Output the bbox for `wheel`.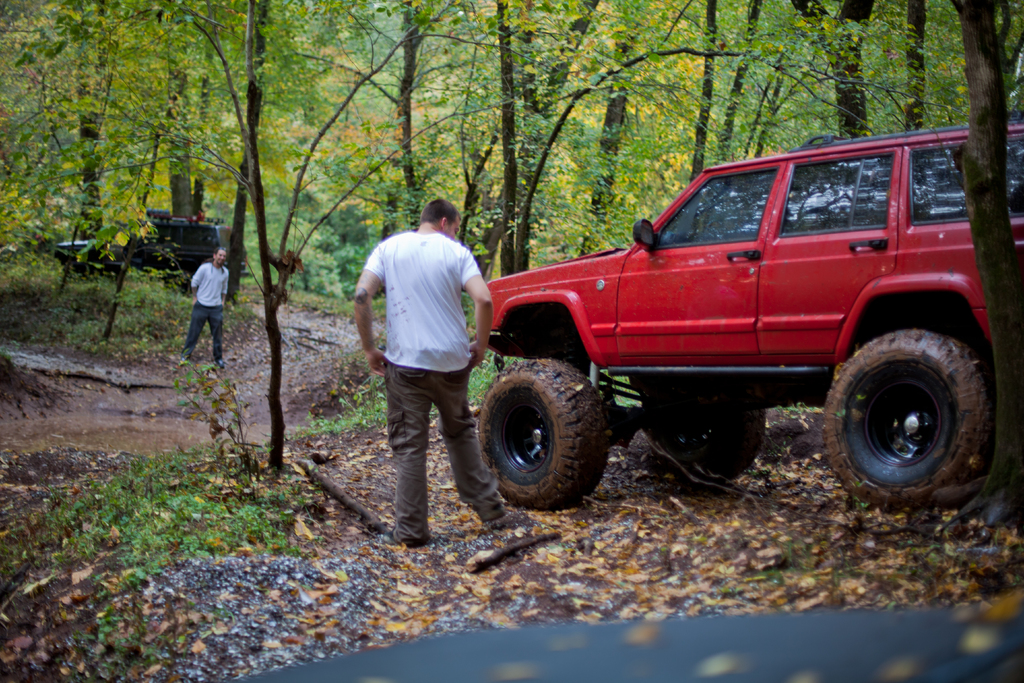
x1=481 y1=357 x2=601 y2=517.
